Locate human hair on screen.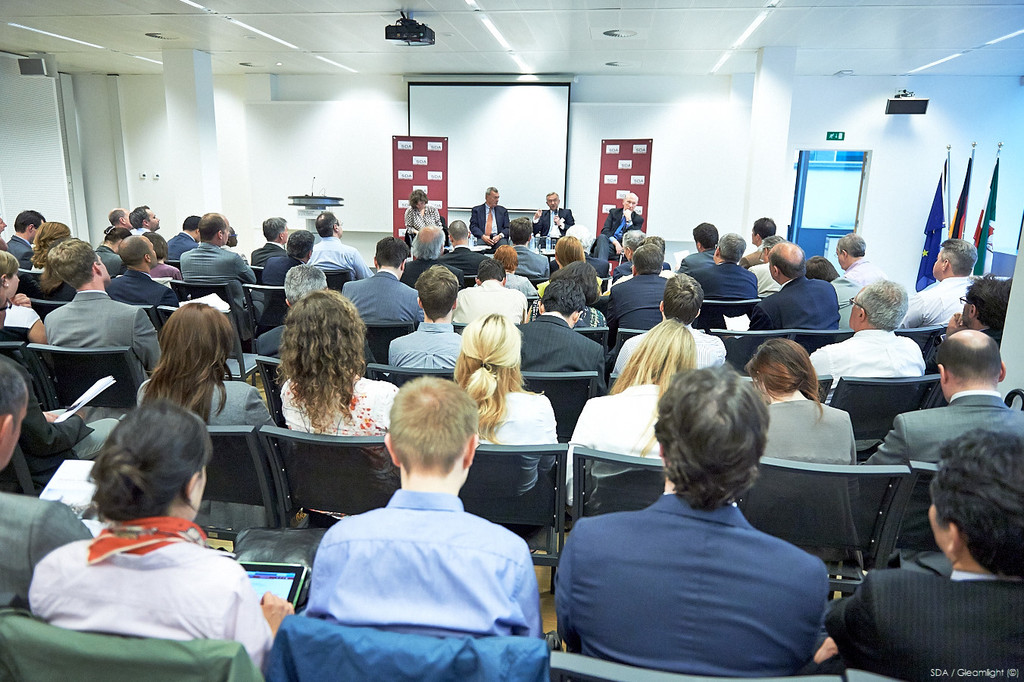
On screen at [left=0, top=354, right=28, bottom=440].
